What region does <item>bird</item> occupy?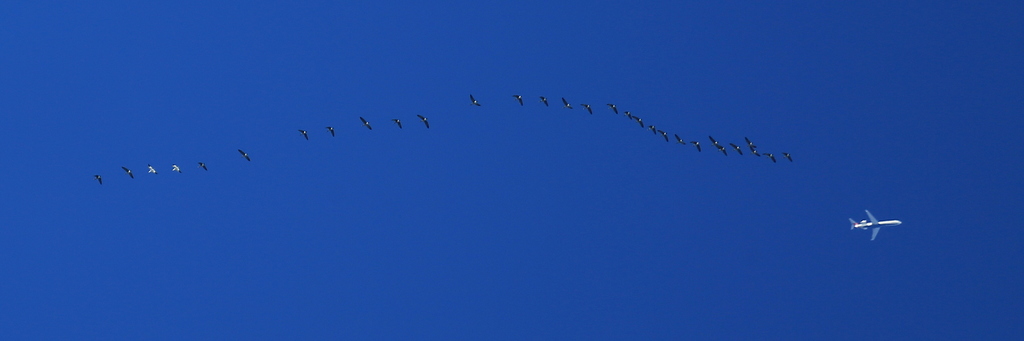
x1=689 y1=141 x2=703 y2=154.
